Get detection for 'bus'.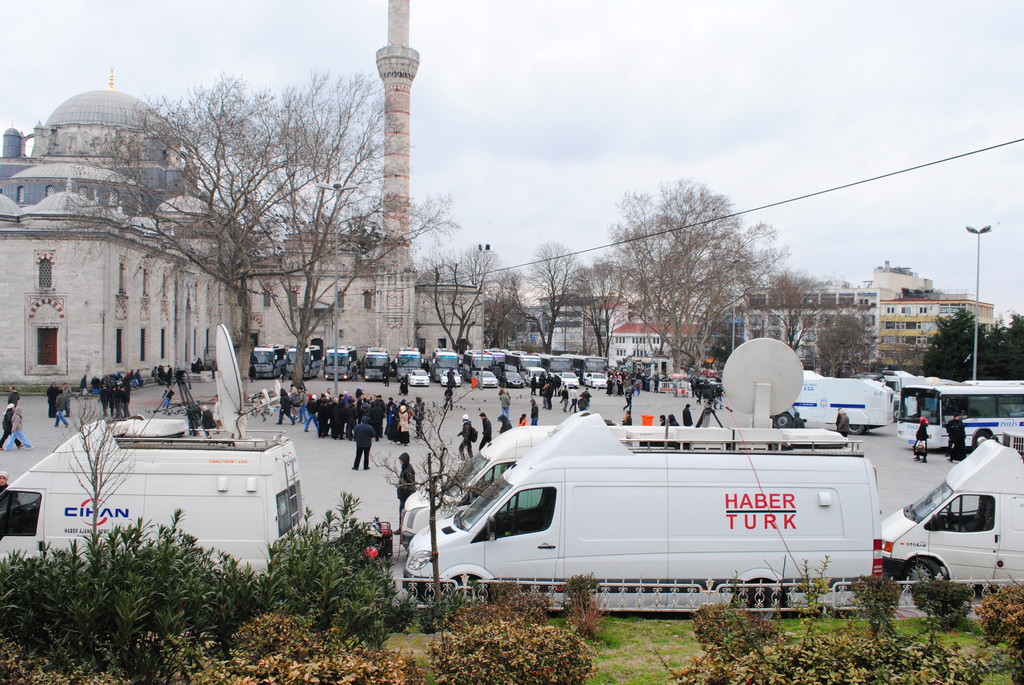
Detection: (x1=252, y1=341, x2=287, y2=377).
